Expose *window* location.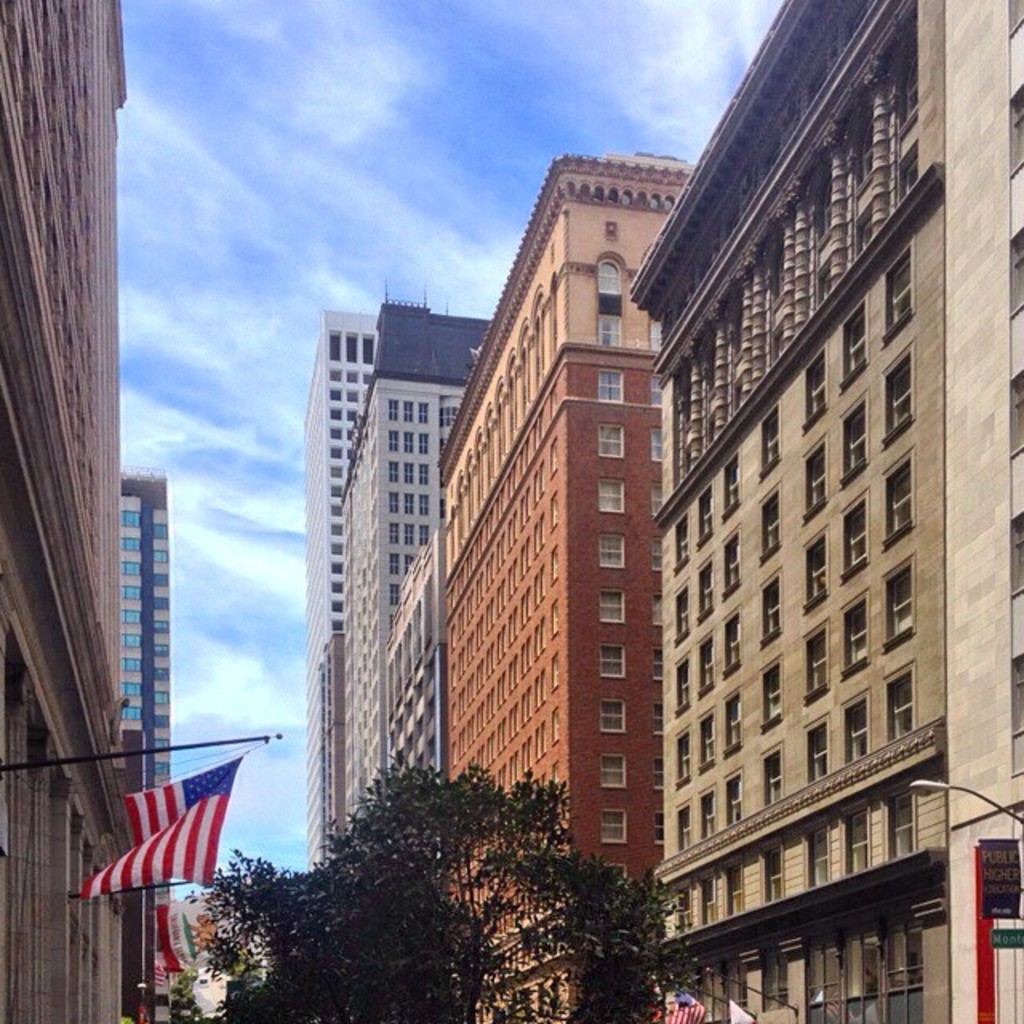
Exposed at select_region(390, 554, 398, 574).
